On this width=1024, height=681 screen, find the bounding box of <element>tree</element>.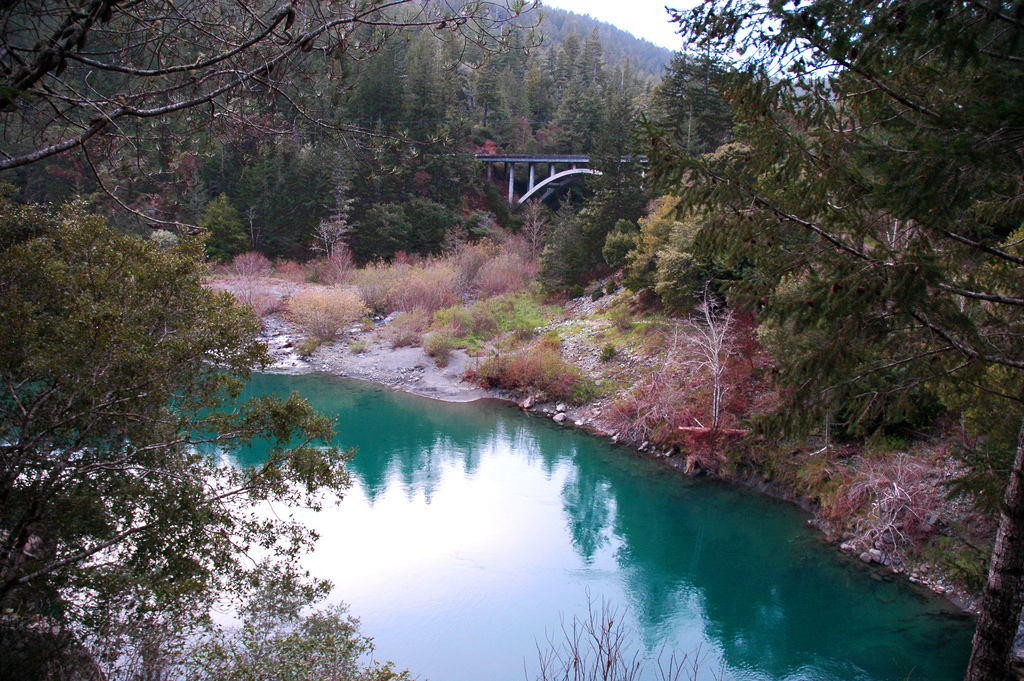
Bounding box: locate(629, 0, 1023, 680).
